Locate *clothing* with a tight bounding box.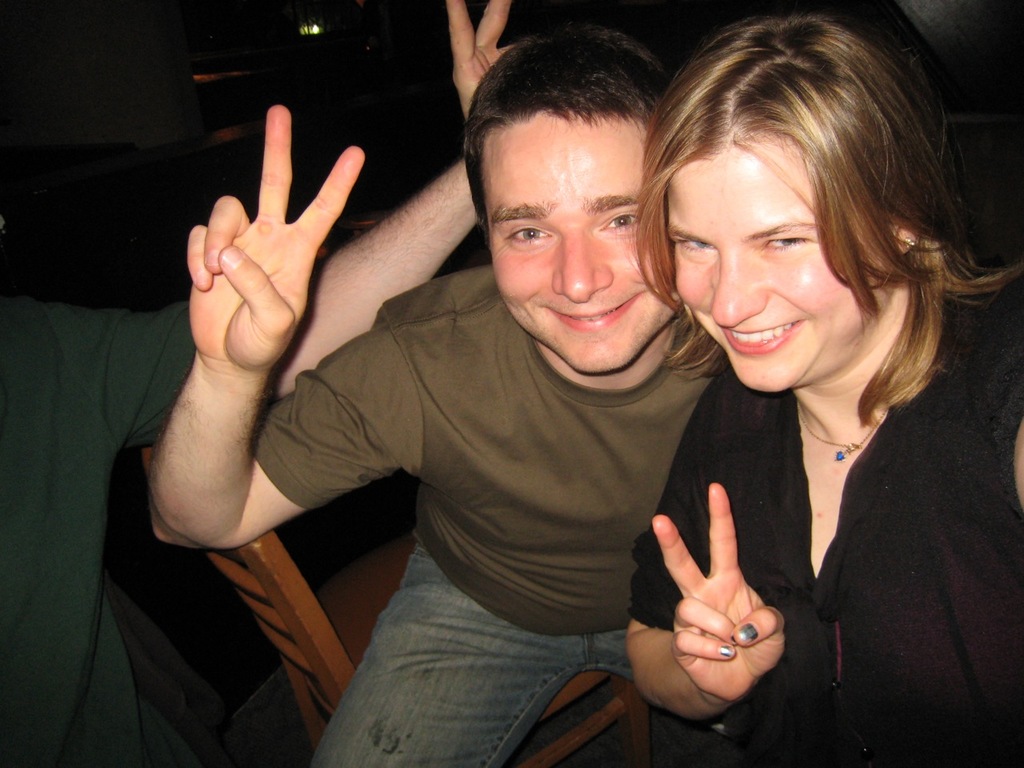
657 271 1010 741.
